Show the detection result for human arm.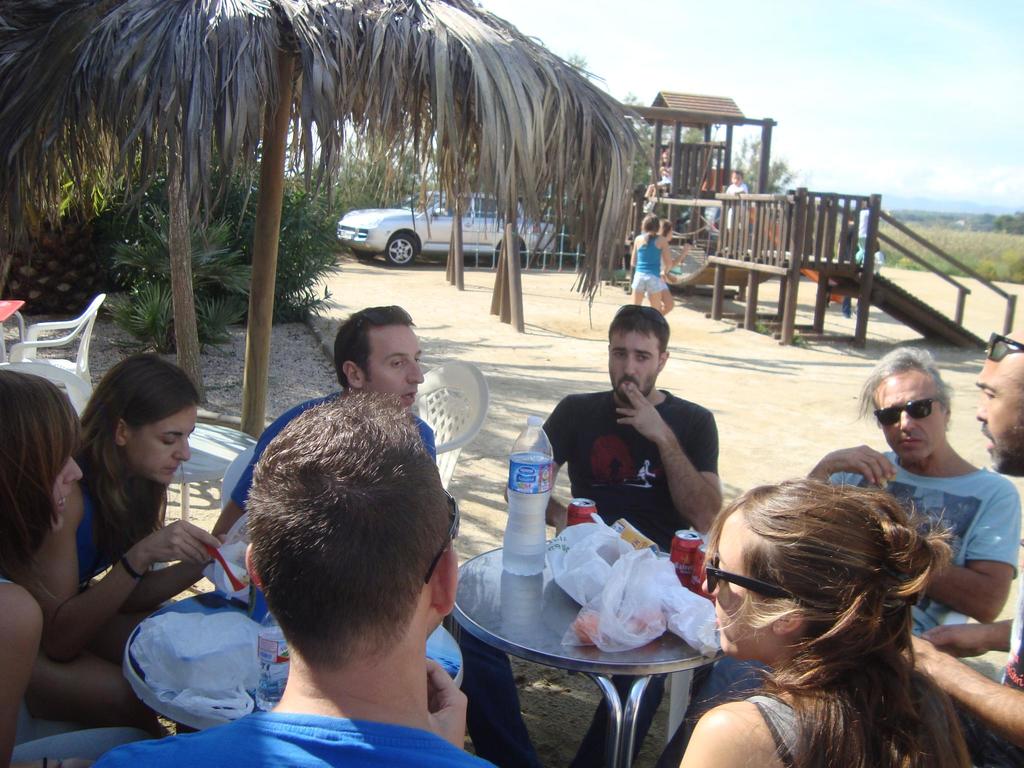
l=624, t=234, r=640, b=268.
